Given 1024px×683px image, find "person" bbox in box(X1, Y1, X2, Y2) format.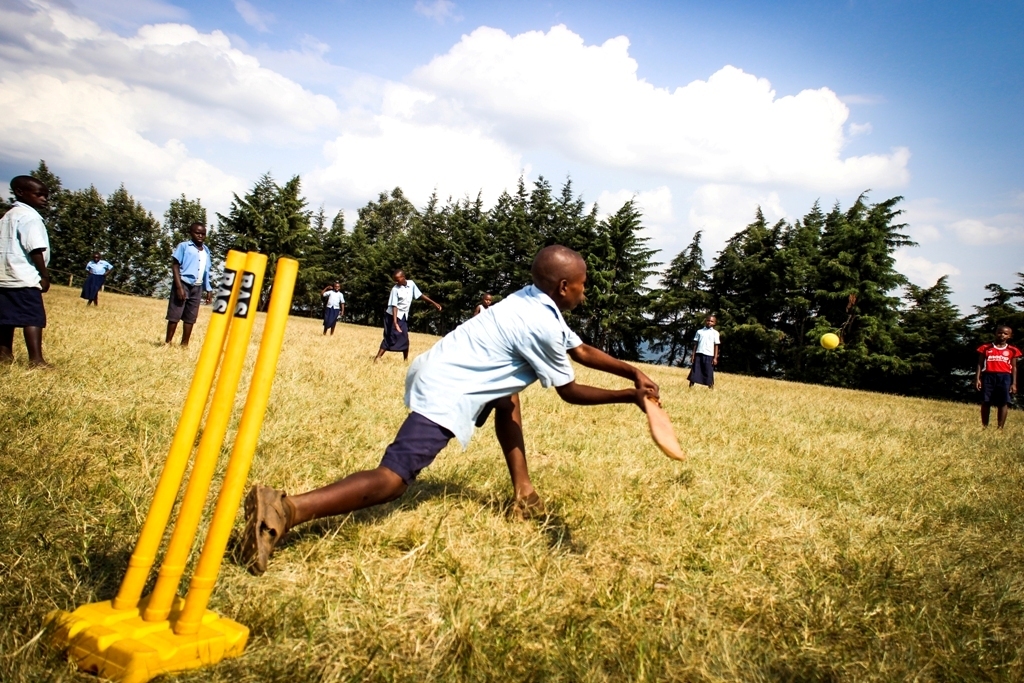
box(469, 289, 493, 316).
